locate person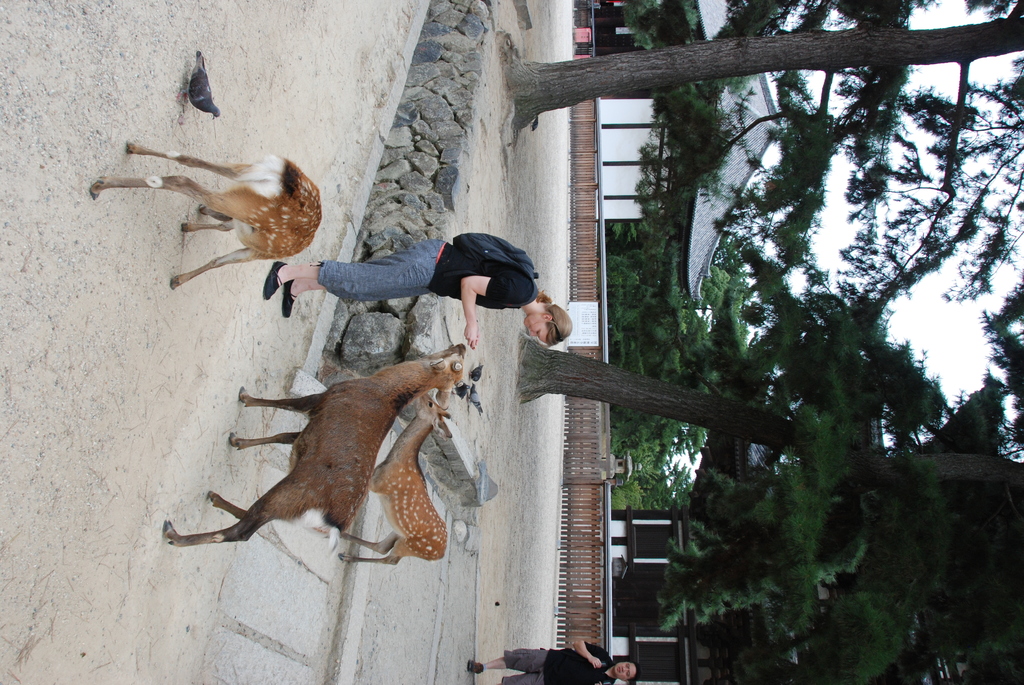
{"left": 276, "top": 210, "right": 548, "bottom": 342}
